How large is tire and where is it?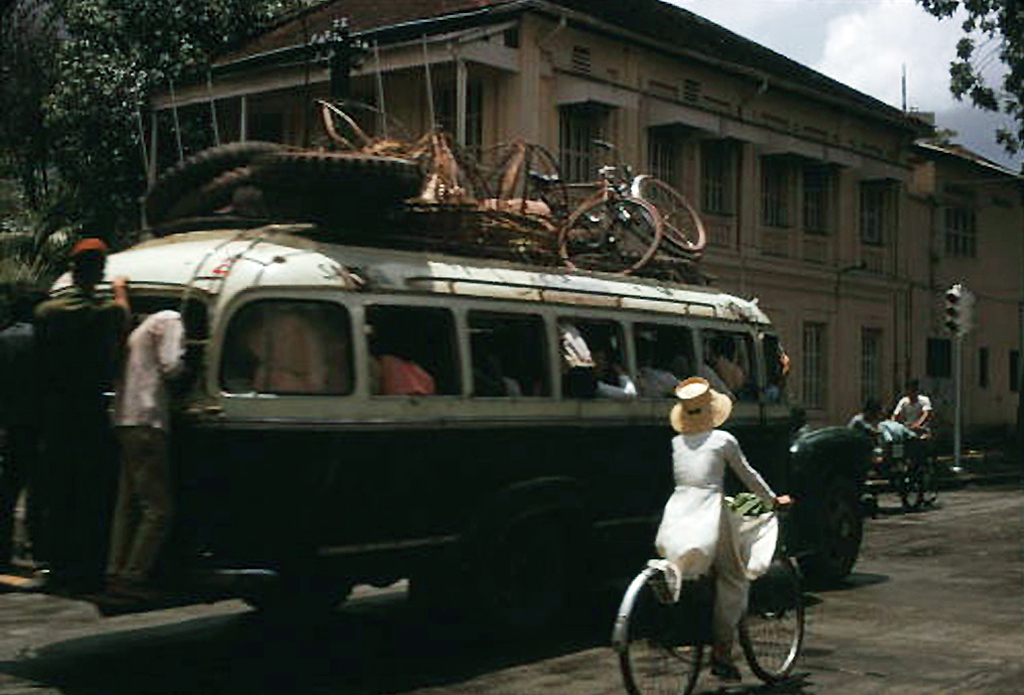
Bounding box: left=735, top=553, right=807, bottom=686.
